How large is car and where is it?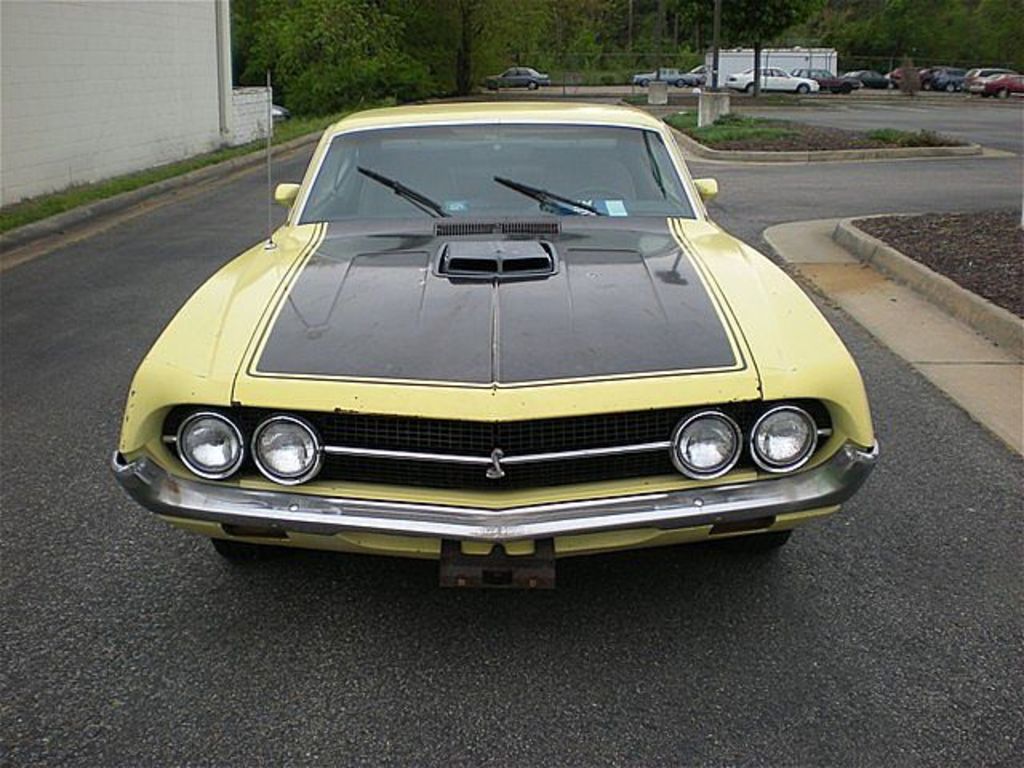
Bounding box: bbox=(98, 112, 890, 592).
